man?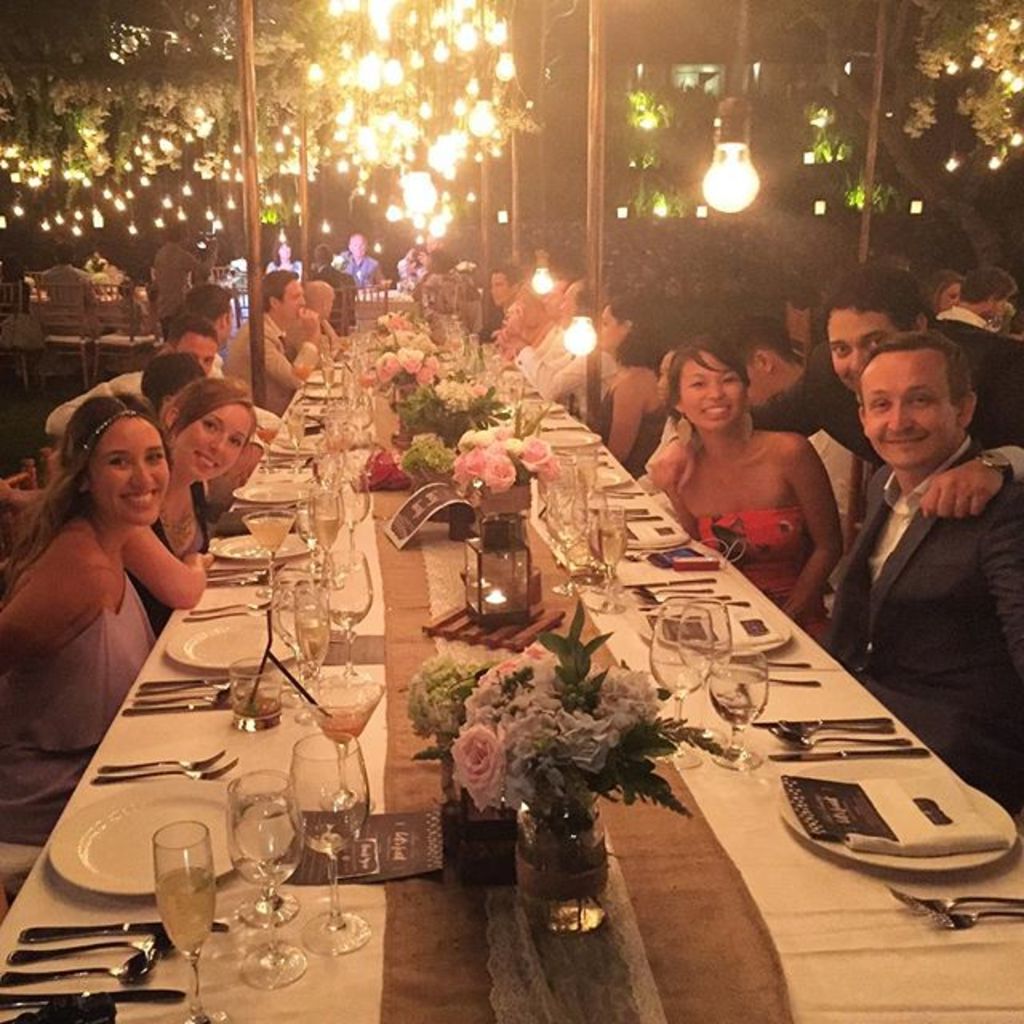
(504, 280, 618, 421)
